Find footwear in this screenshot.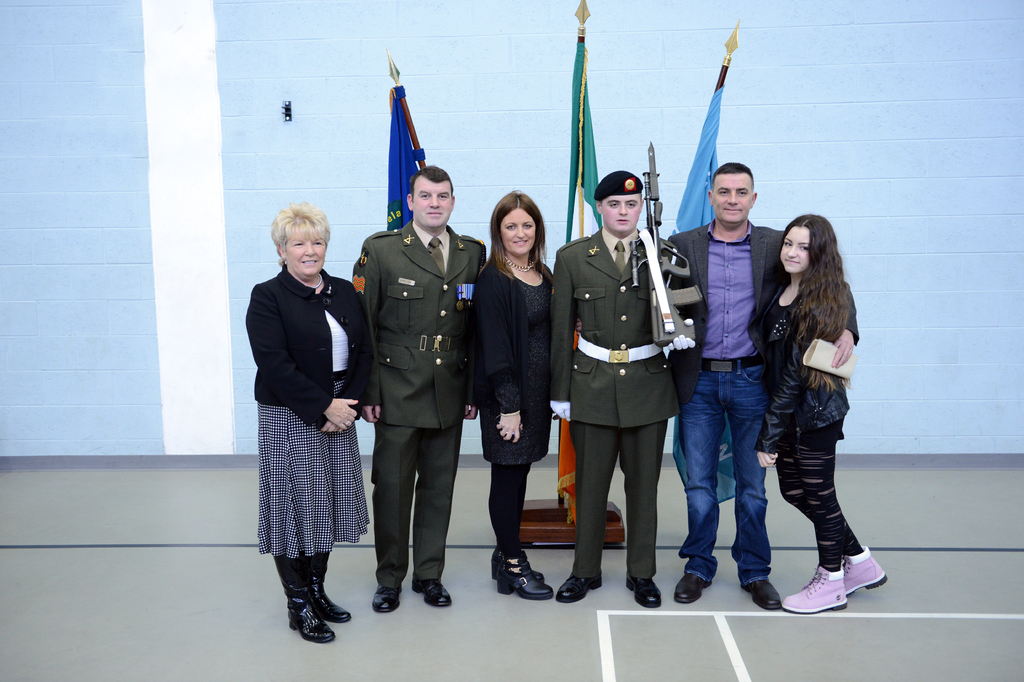
The bounding box for footwear is region(780, 563, 851, 615).
